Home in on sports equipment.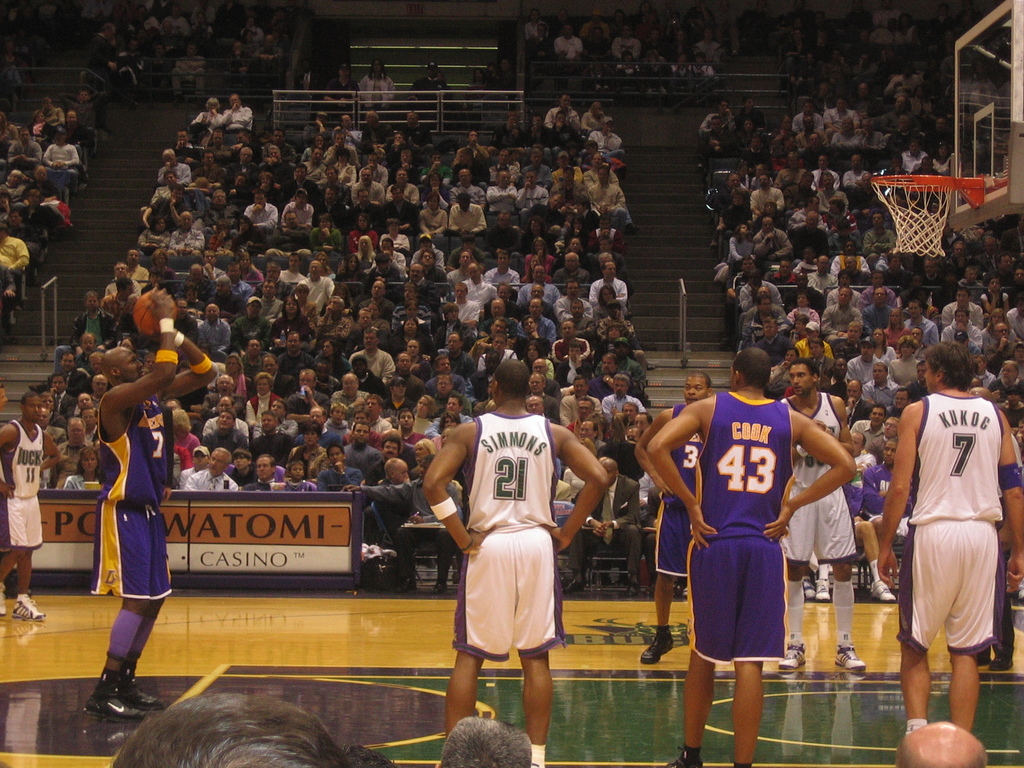
Homed in at select_region(131, 288, 177, 335).
